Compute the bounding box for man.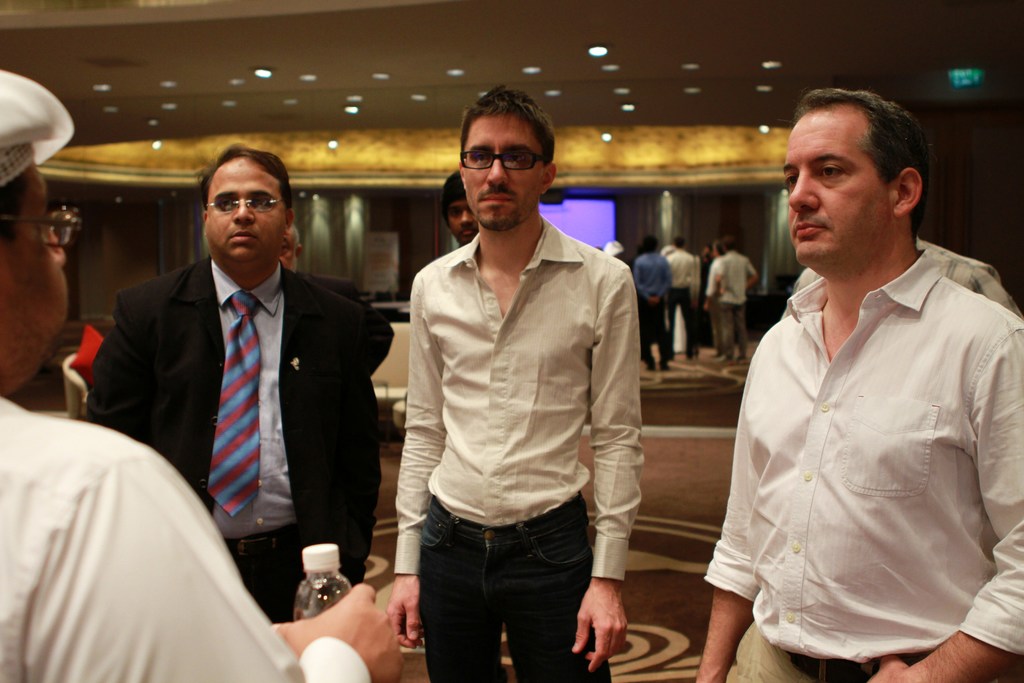
bbox(437, 167, 483, 251).
